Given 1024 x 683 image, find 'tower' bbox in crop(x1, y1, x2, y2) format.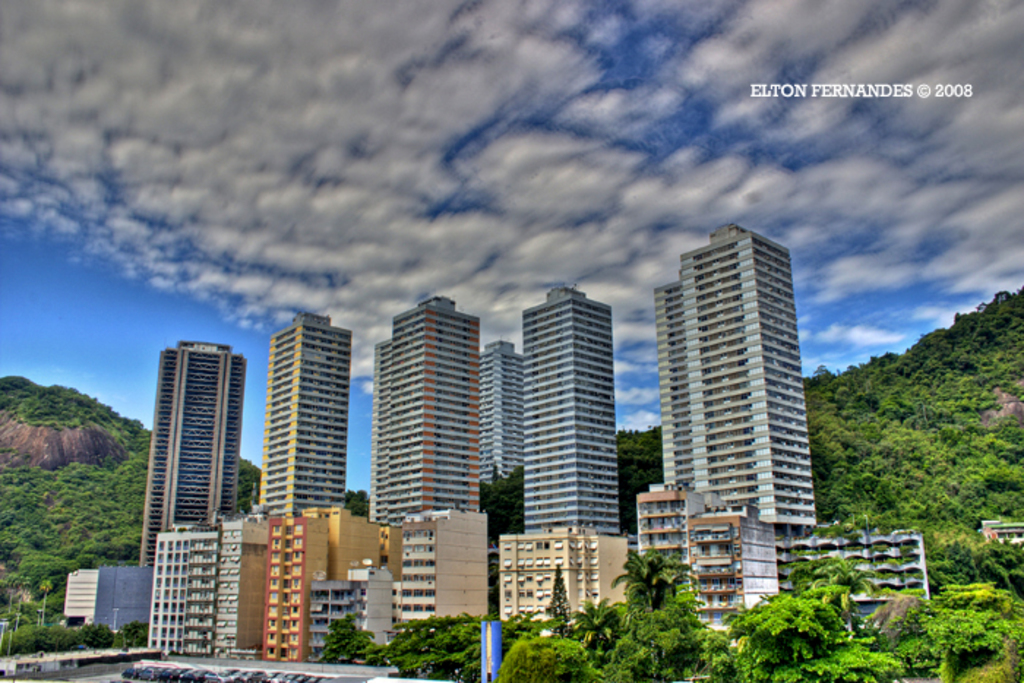
crop(142, 342, 237, 573).
